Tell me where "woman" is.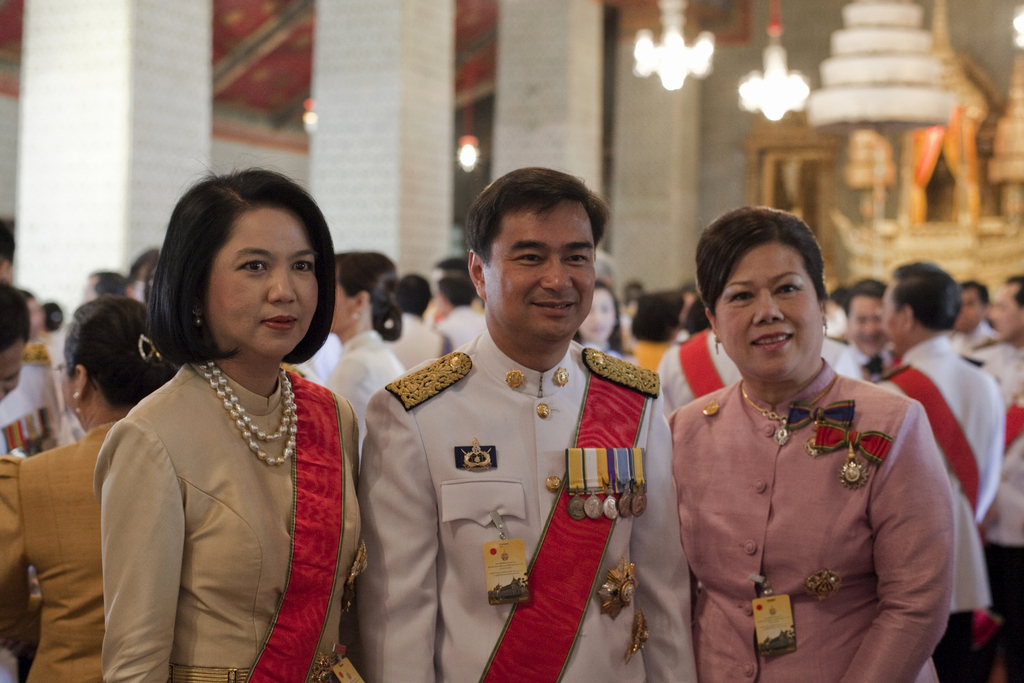
"woman" is at x1=323, y1=248, x2=412, y2=463.
